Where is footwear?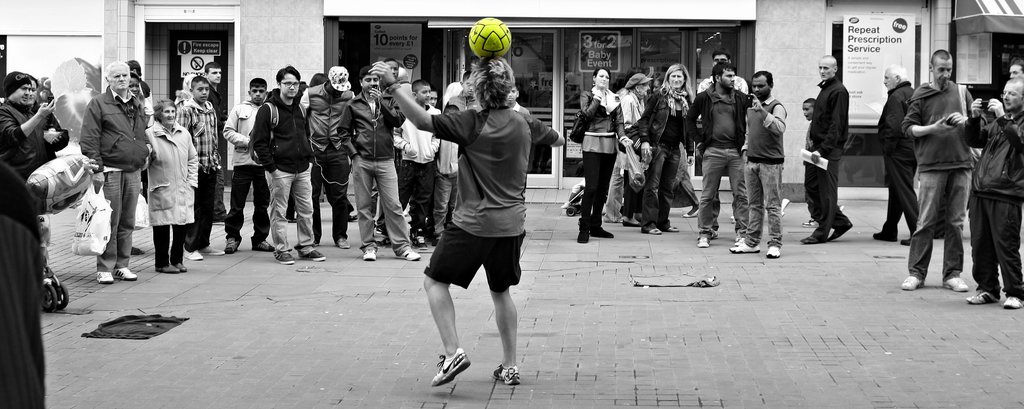
(left=825, top=222, right=851, bottom=245).
